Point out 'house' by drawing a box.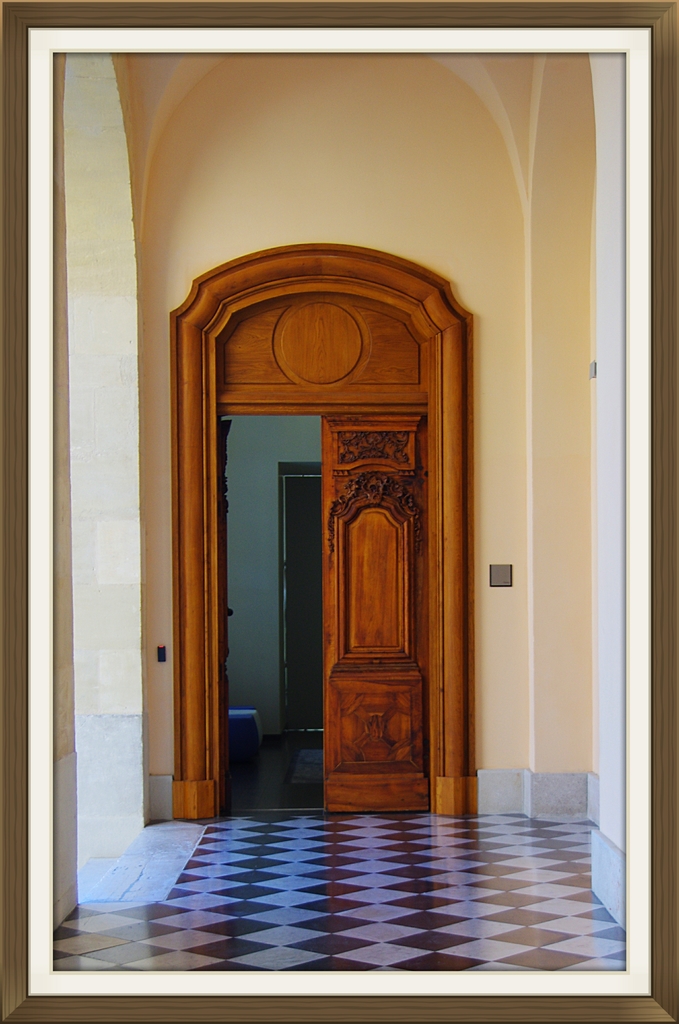
crop(53, 52, 623, 968).
